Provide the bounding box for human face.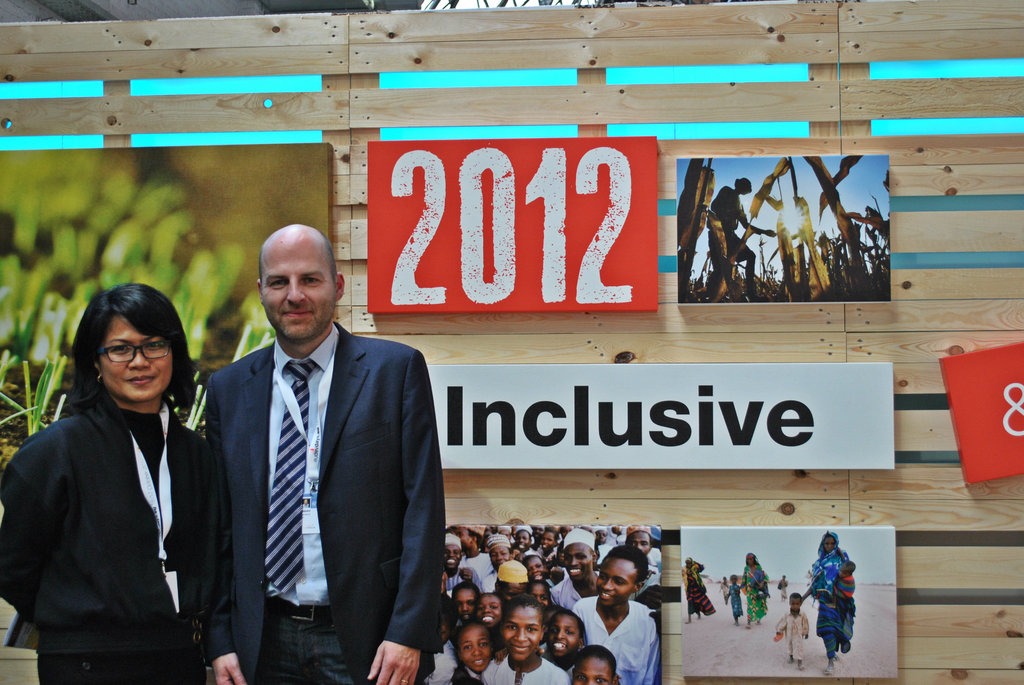
(x1=99, y1=305, x2=177, y2=406).
